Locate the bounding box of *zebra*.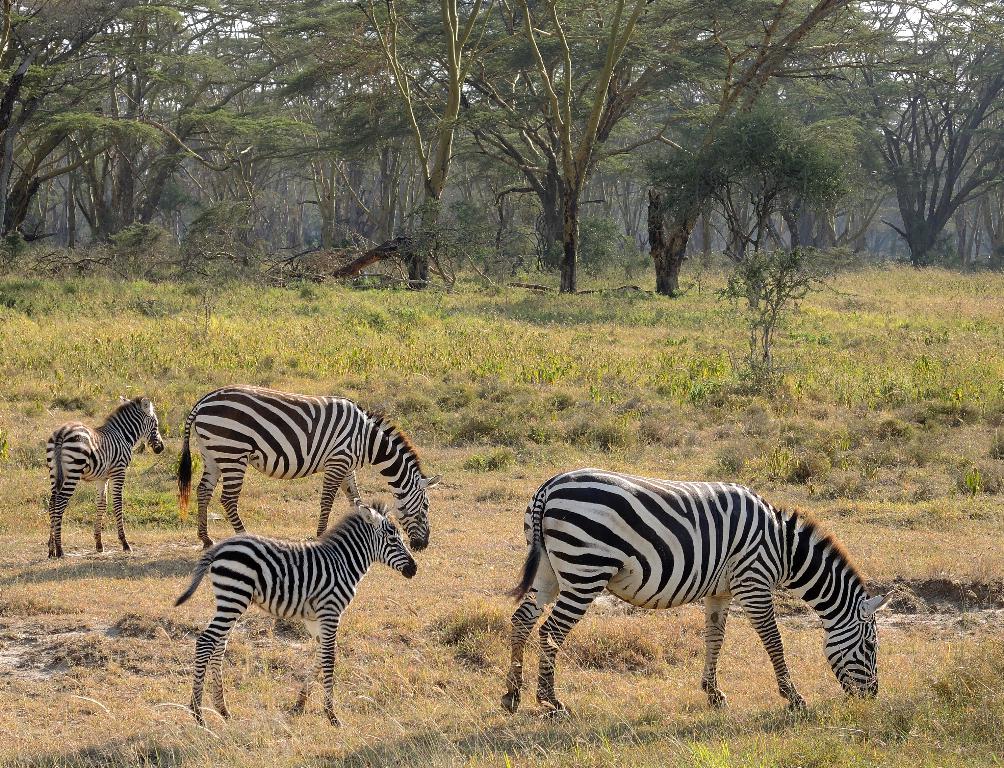
Bounding box: box(174, 386, 442, 553).
